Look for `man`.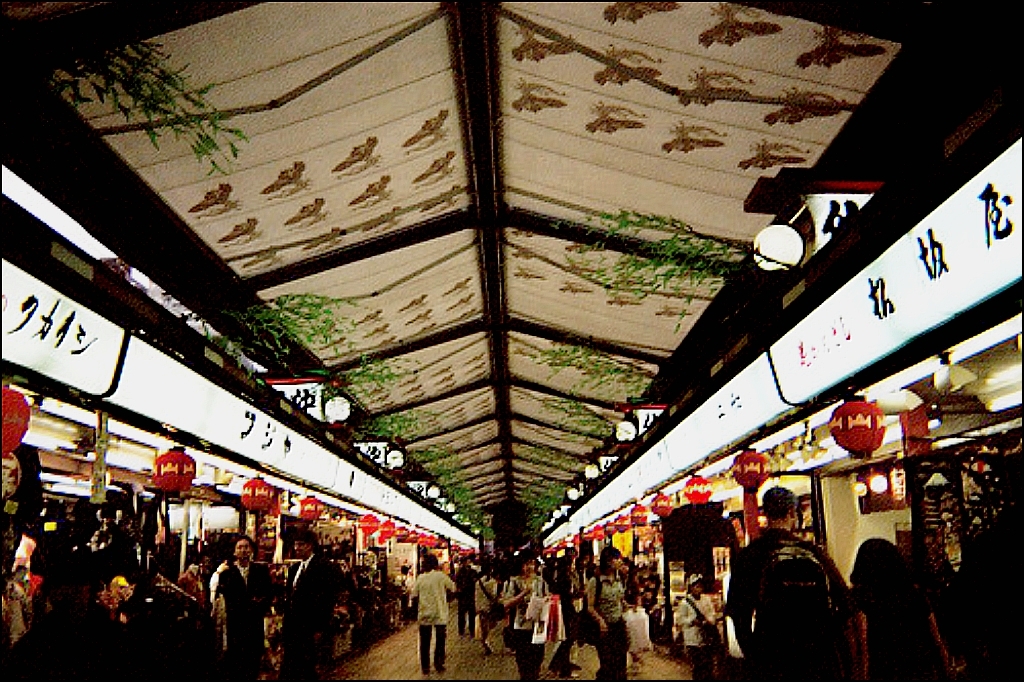
Found: (x1=219, y1=535, x2=273, y2=674).
